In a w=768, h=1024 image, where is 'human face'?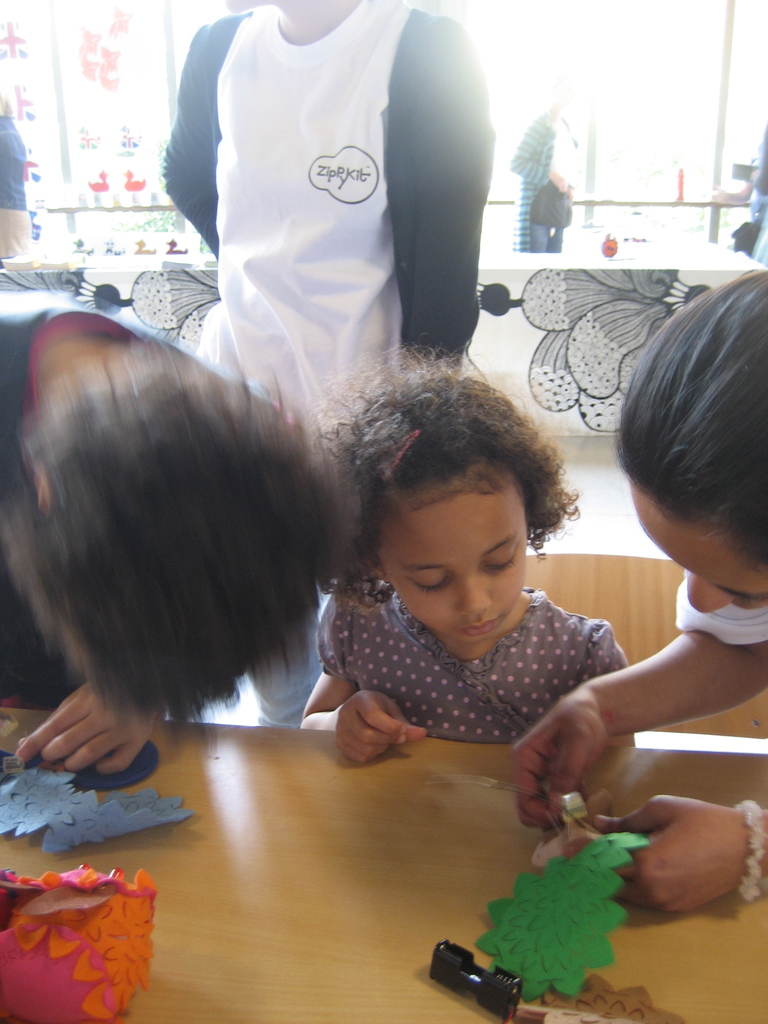
[left=224, top=0, right=259, bottom=10].
